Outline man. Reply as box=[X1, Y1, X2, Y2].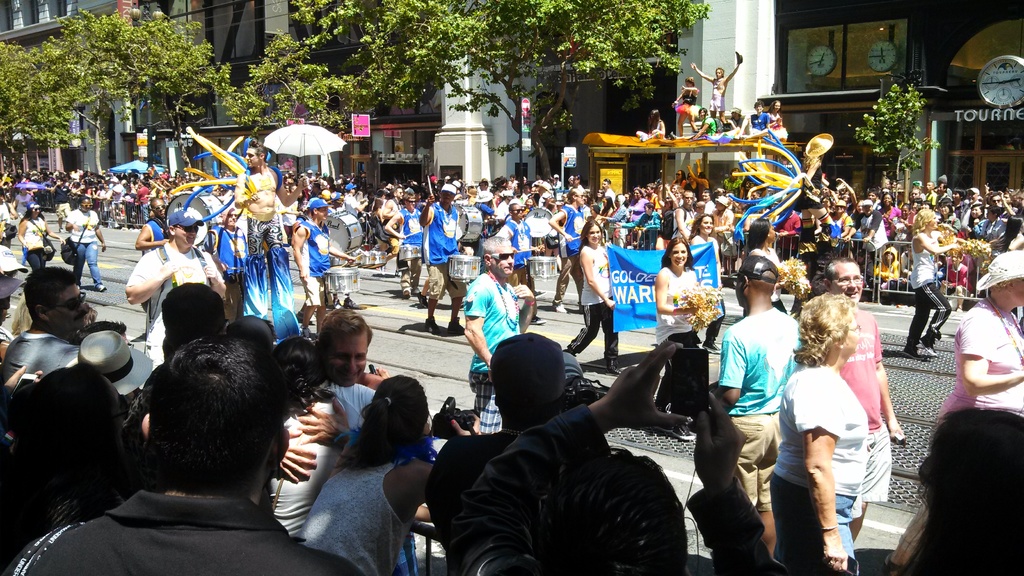
box=[42, 331, 372, 571].
